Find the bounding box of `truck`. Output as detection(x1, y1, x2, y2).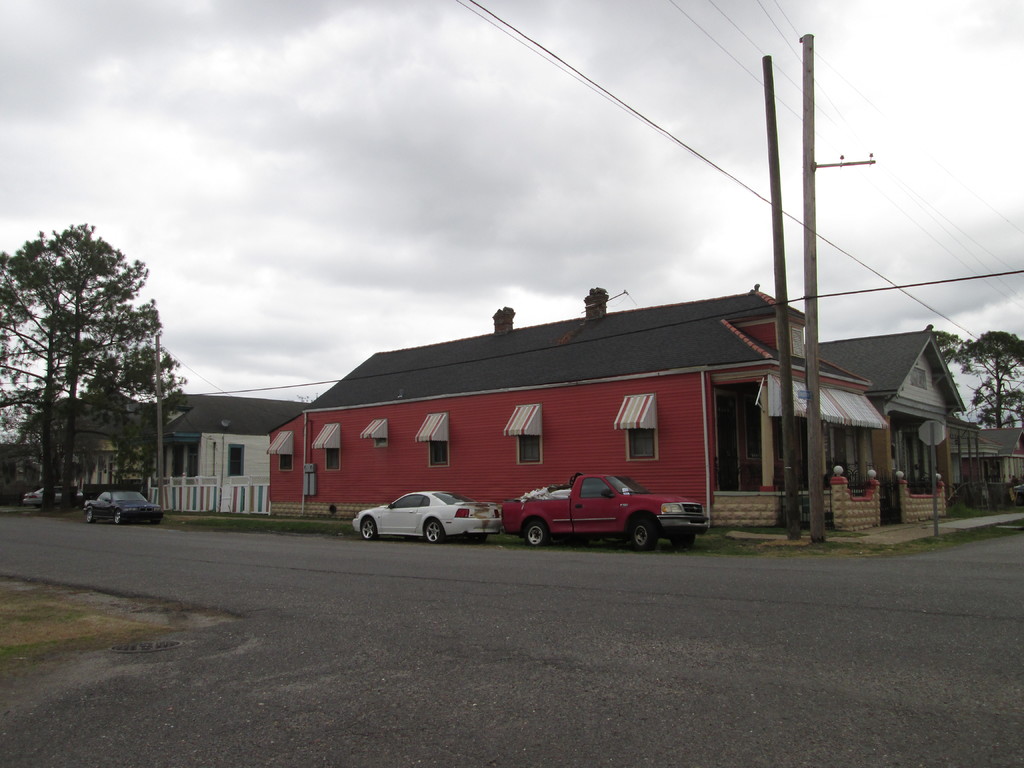
detection(481, 461, 694, 555).
